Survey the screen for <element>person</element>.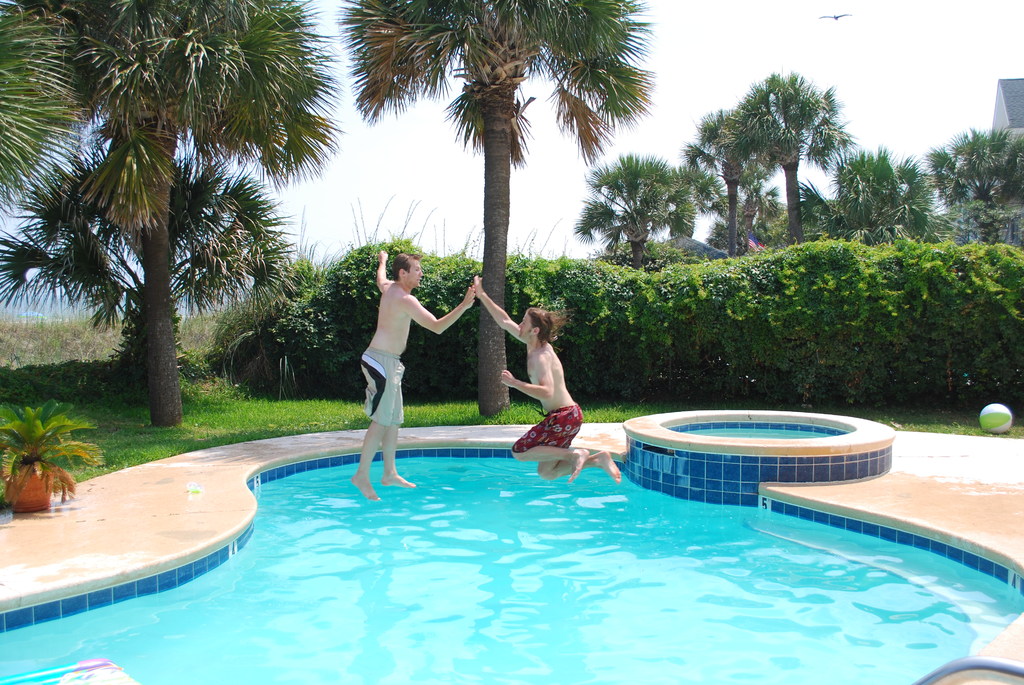
Survey found: crop(356, 252, 476, 504).
